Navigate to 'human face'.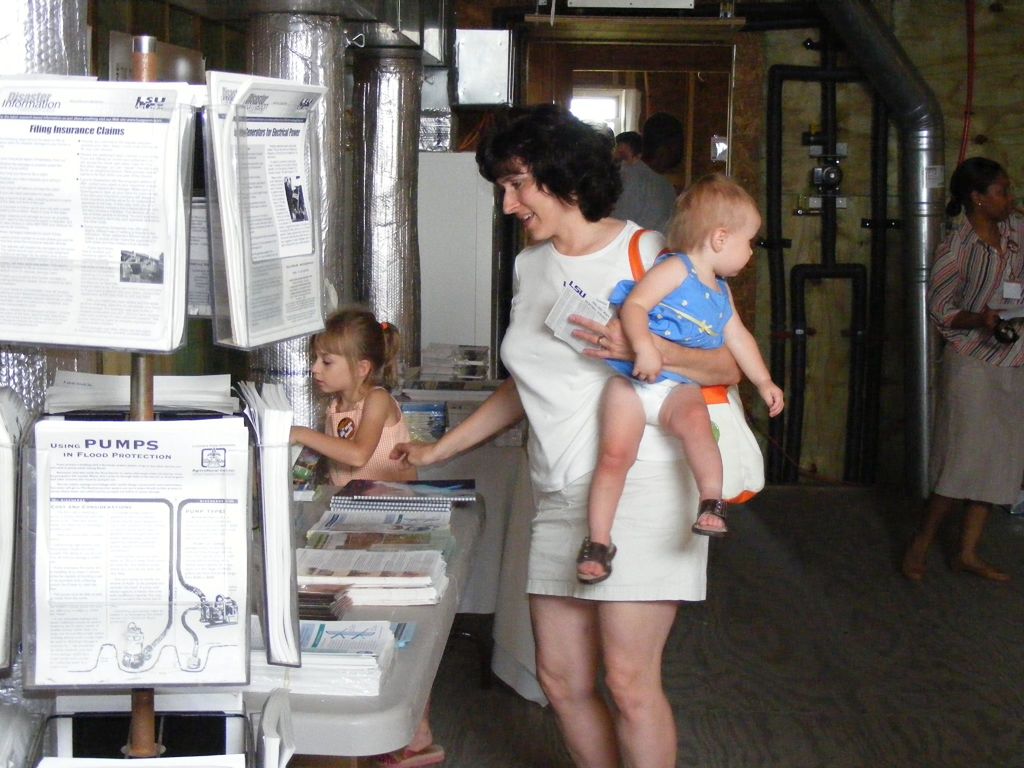
Navigation target: bbox=(722, 212, 763, 278).
